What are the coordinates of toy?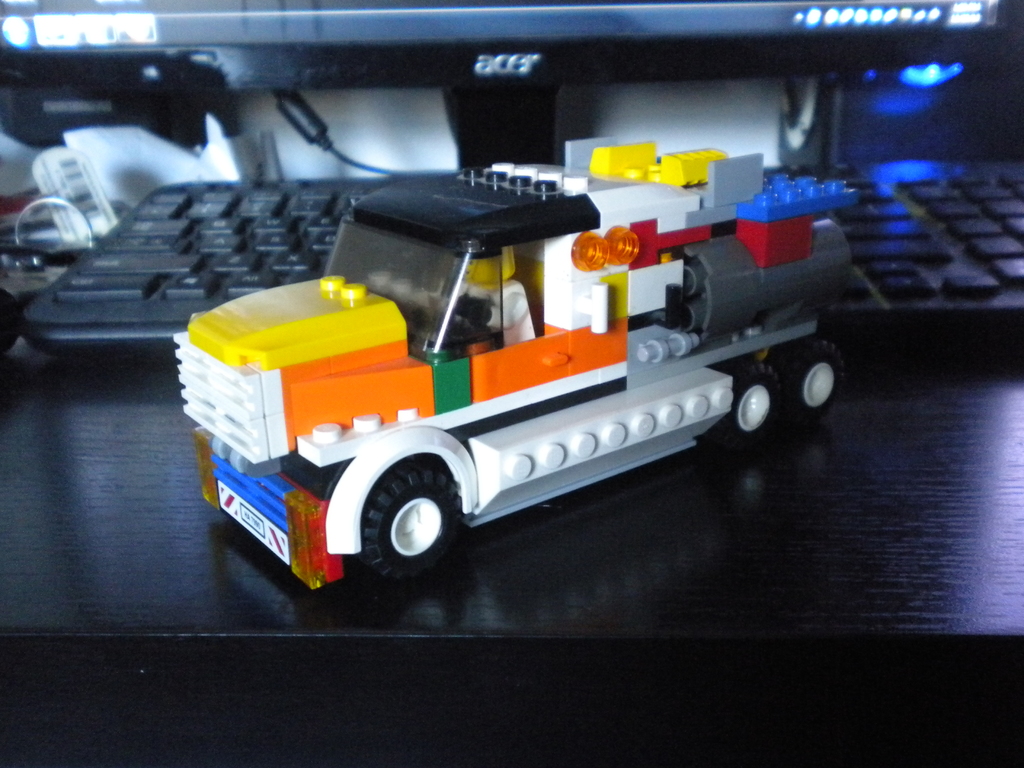
152:118:875:591.
